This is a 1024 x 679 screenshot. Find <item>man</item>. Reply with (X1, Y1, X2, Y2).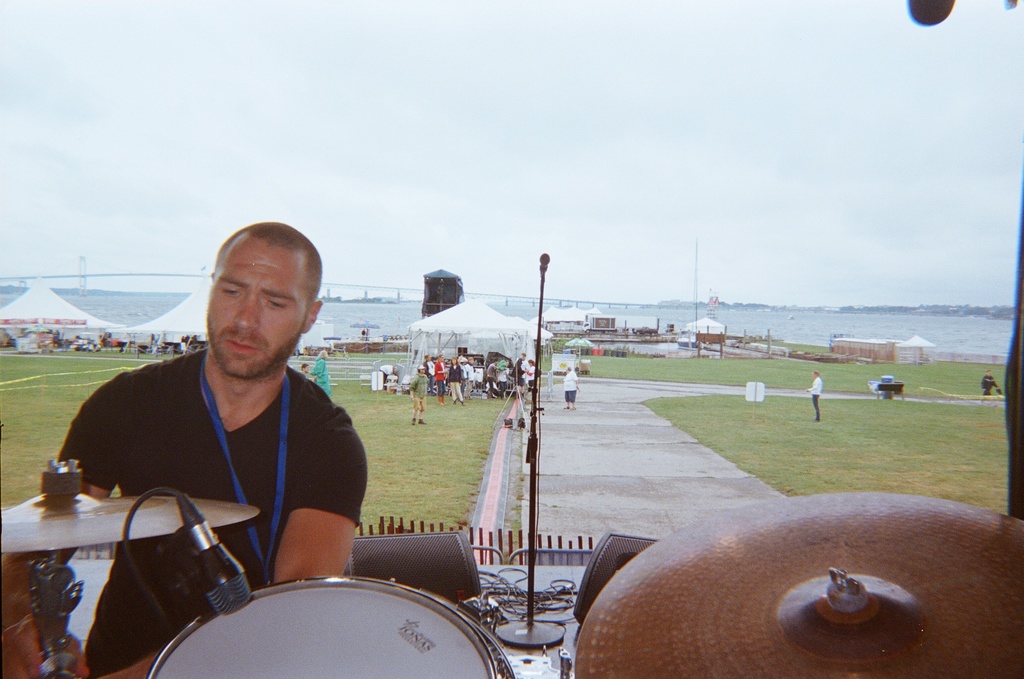
(53, 241, 392, 613).
